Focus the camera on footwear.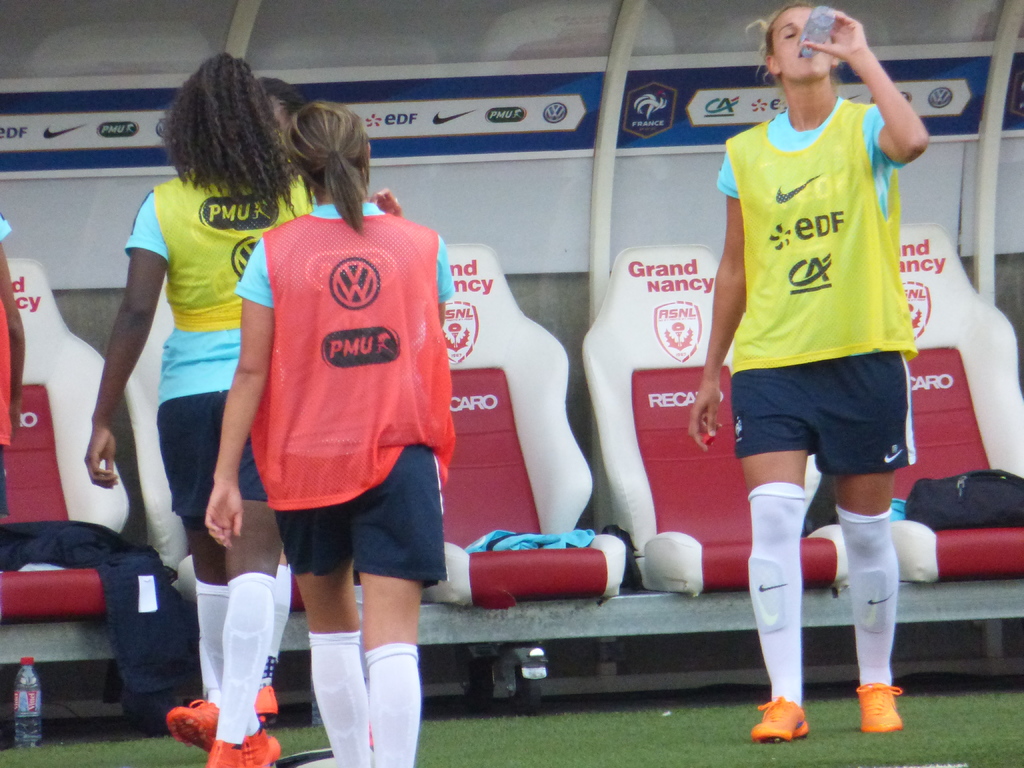
Focus region: (753,700,808,739).
